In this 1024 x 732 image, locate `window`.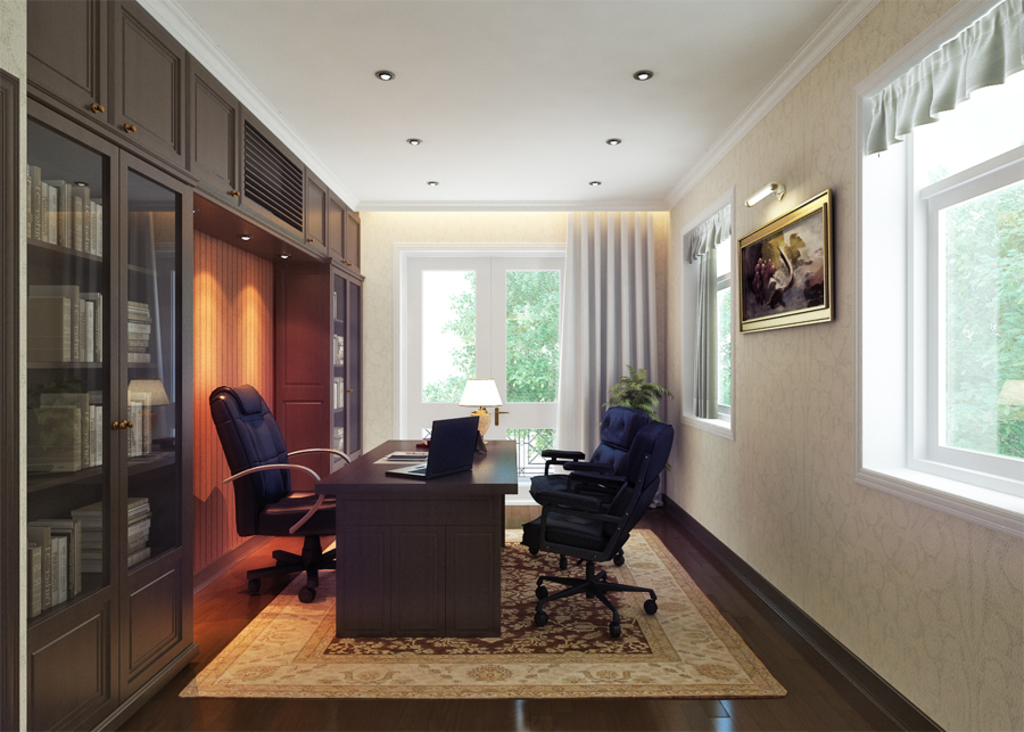
Bounding box: <bbox>671, 195, 737, 436</bbox>.
